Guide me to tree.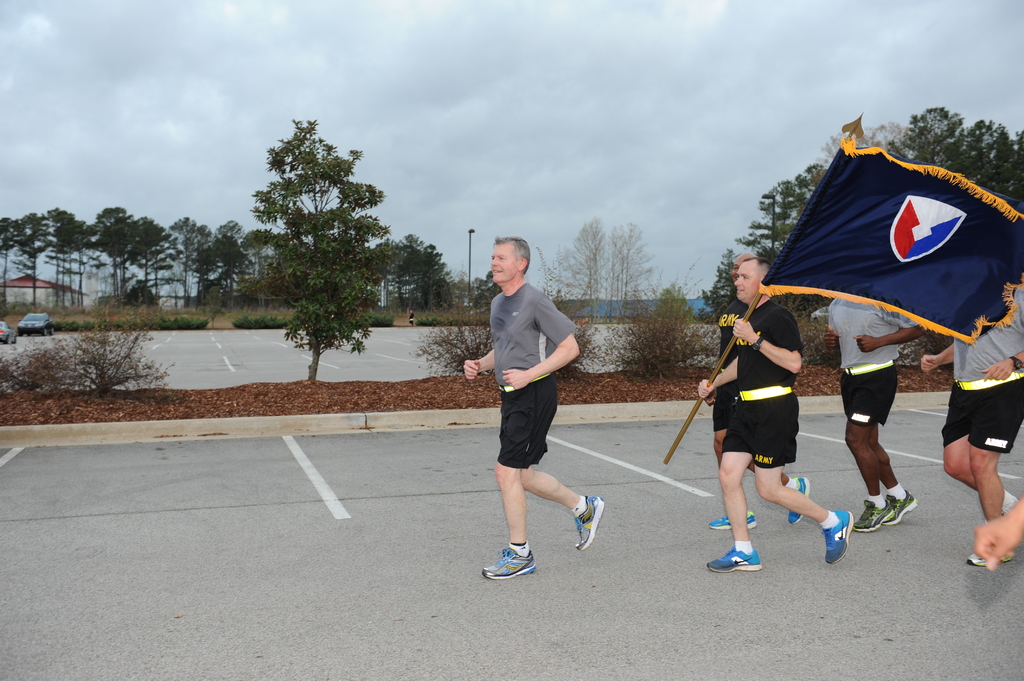
Guidance: {"x1": 17, "y1": 212, "x2": 60, "y2": 314}.
